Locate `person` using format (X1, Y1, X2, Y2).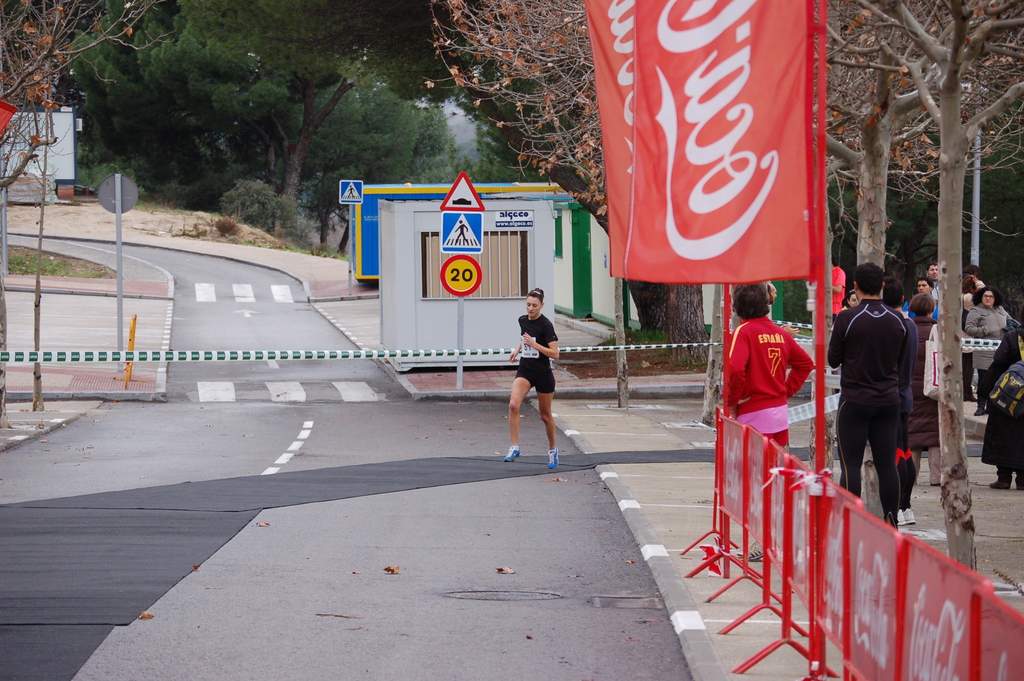
(848, 290, 857, 306).
